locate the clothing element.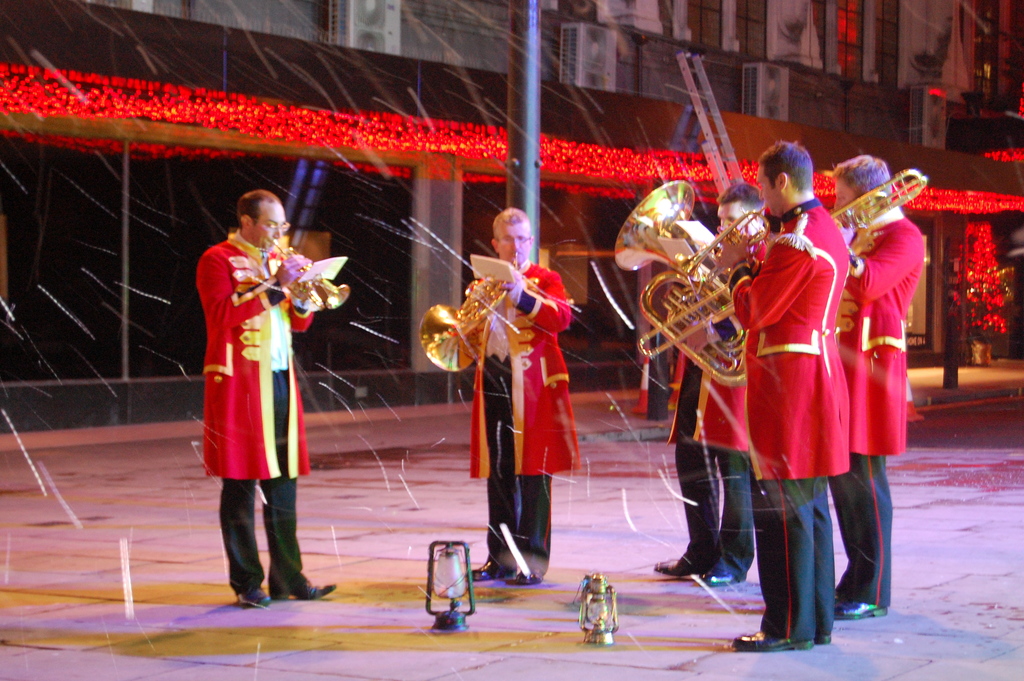
Element bbox: bbox=[741, 183, 872, 601].
